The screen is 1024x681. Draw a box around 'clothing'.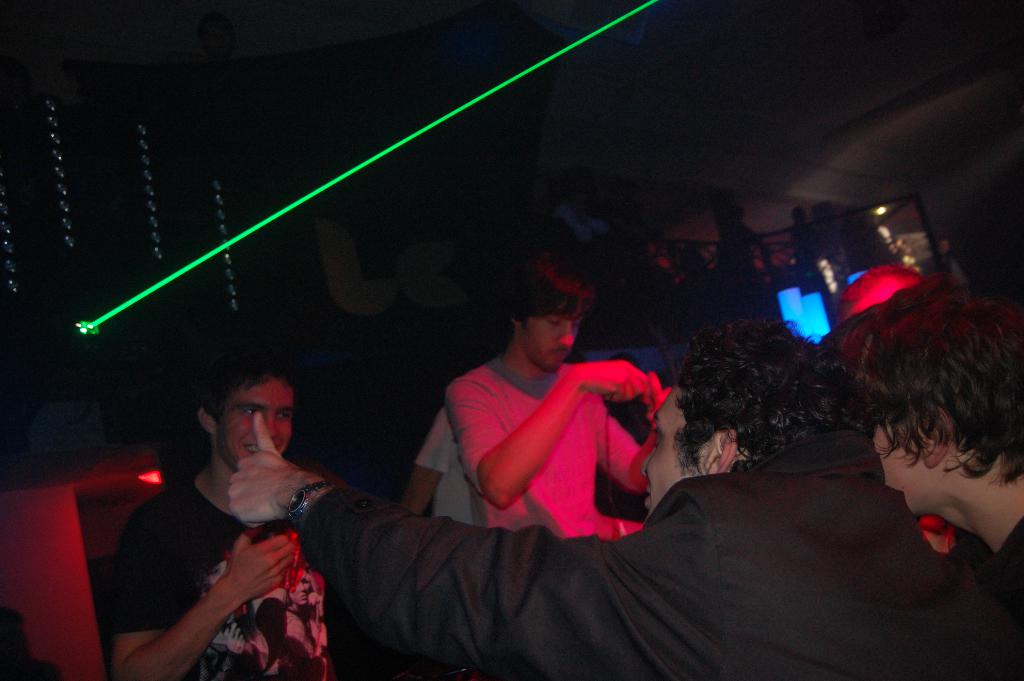
(439, 352, 637, 541).
